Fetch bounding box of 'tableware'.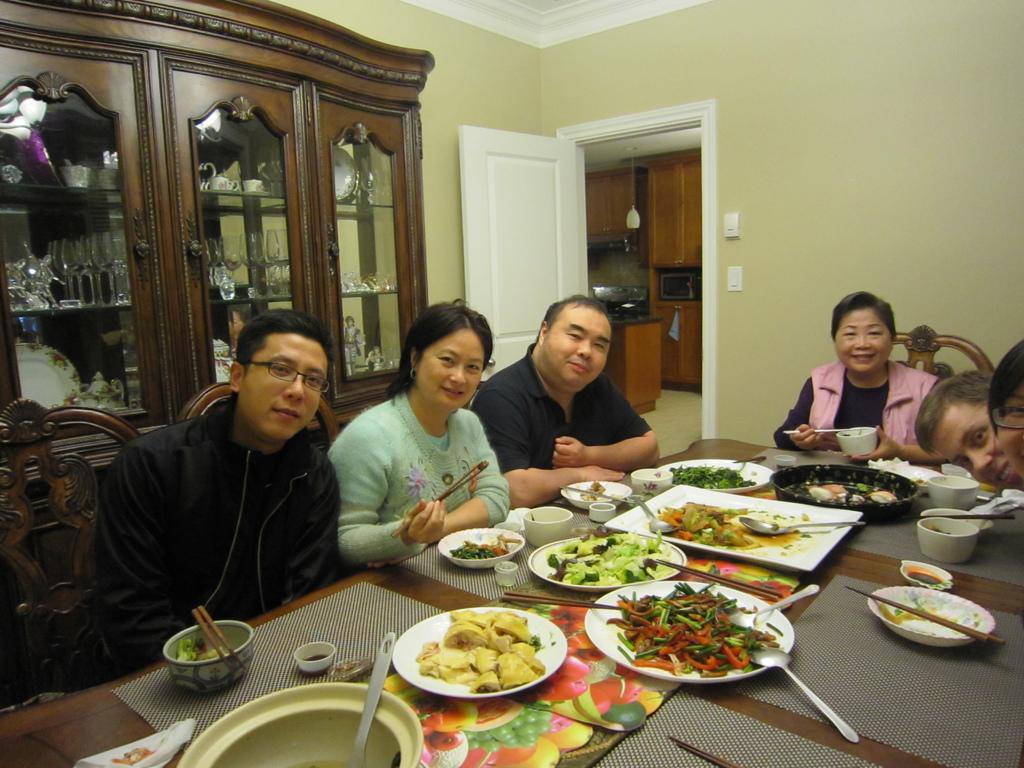
Bbox: <bbox>897, 559, 953, 590</bbox>.
